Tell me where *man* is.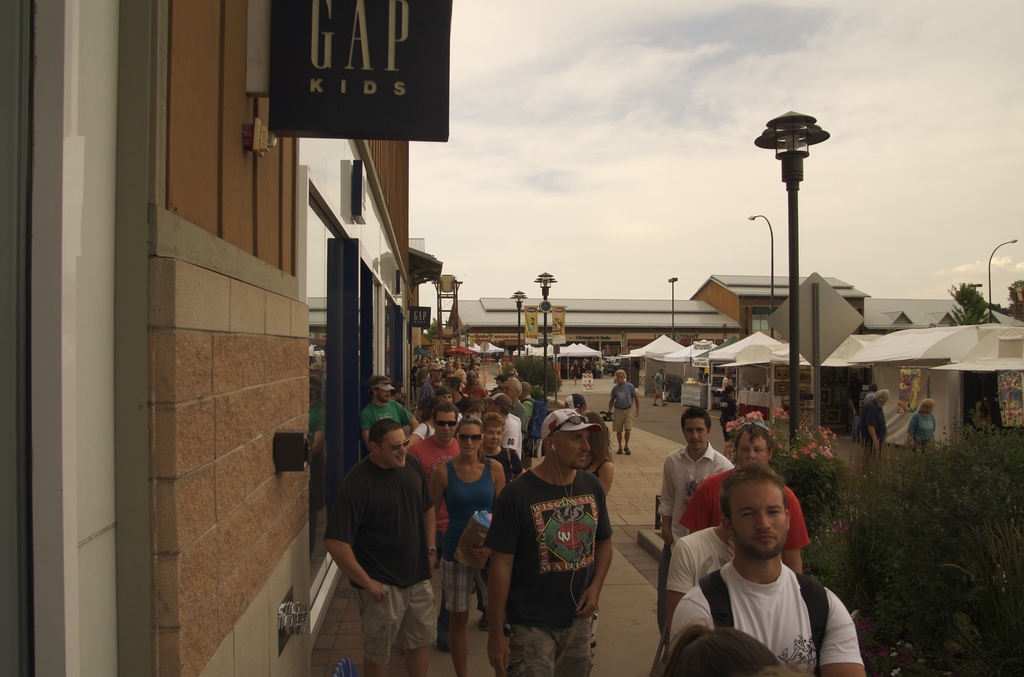
*man* is at locate(458, 361, 461, 386).
